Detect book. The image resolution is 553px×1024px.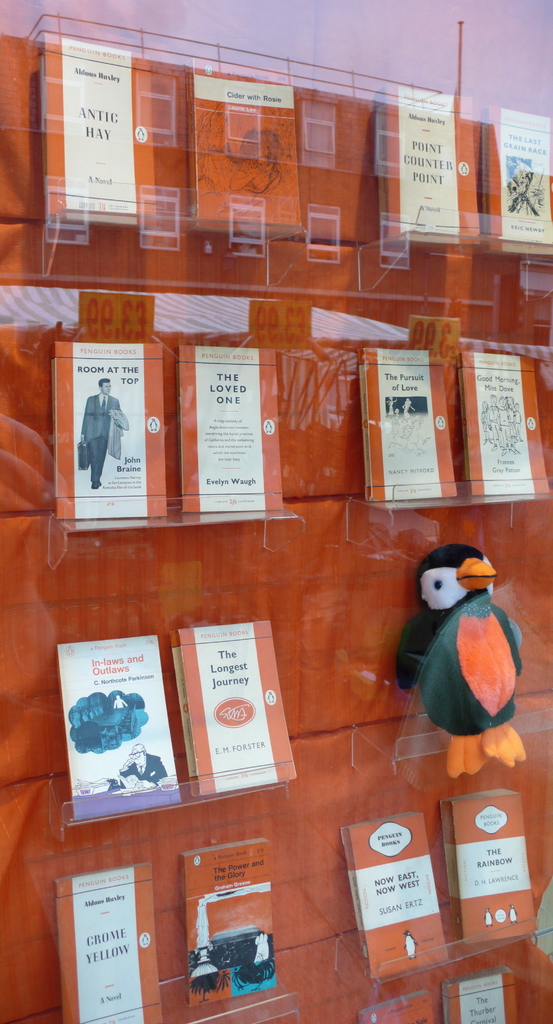
(left=188, top=63, right=304, bottom=230).
